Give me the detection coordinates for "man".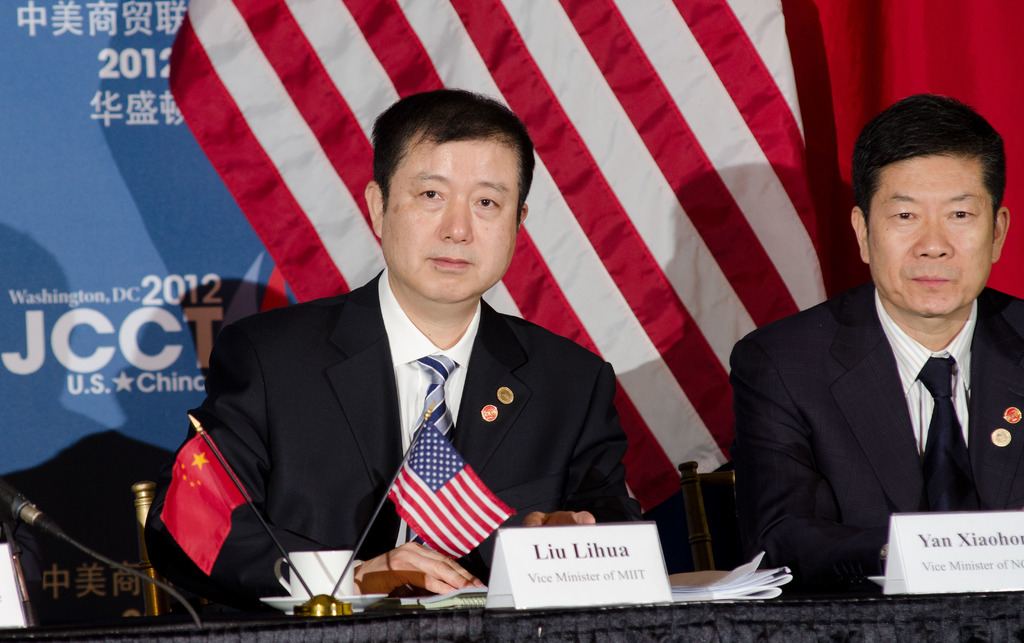
bbox=(737, 102, 1019, 615).
